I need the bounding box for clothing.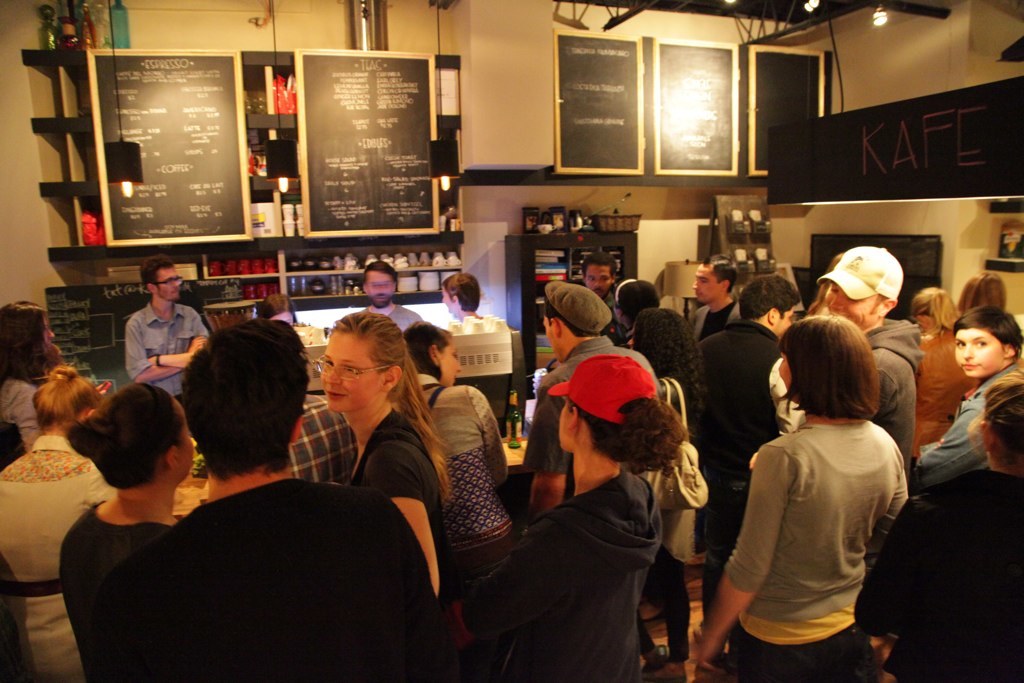
Here it is: (118, 298, 213, 409).
